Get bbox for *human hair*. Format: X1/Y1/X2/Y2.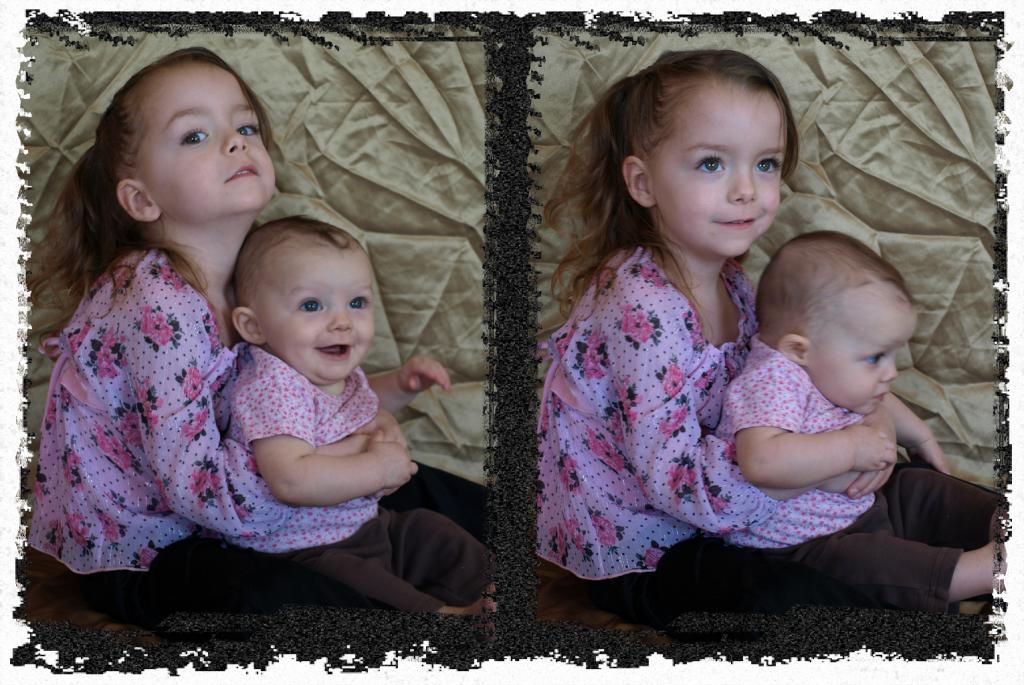
751/229/920/341.
